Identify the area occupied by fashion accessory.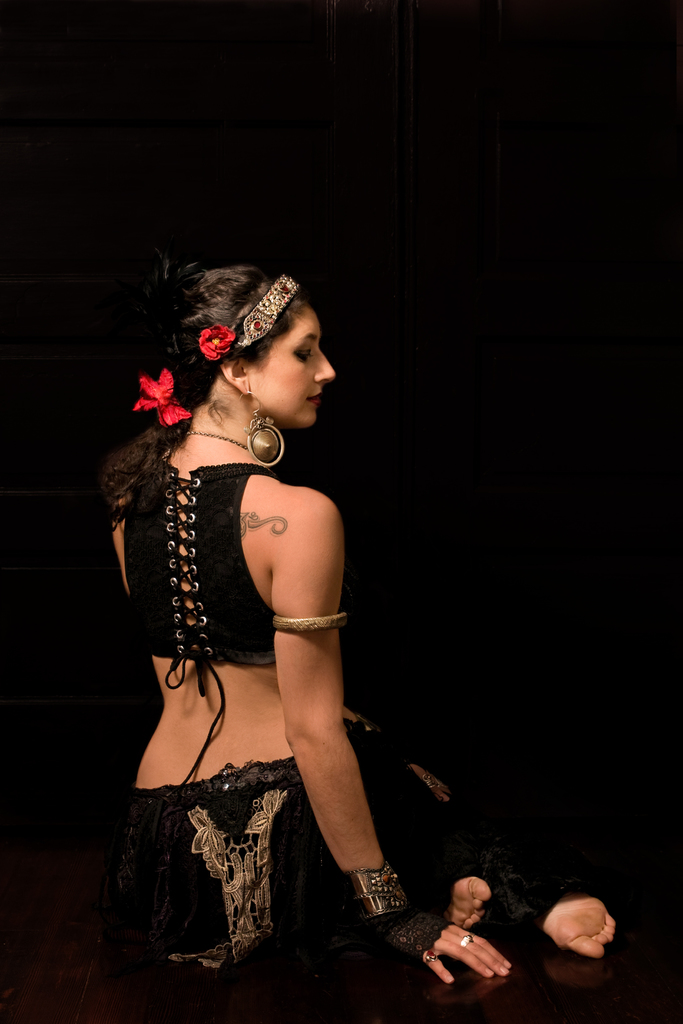
Area: (x1=234, y1=388, x2=279, y2=467).
